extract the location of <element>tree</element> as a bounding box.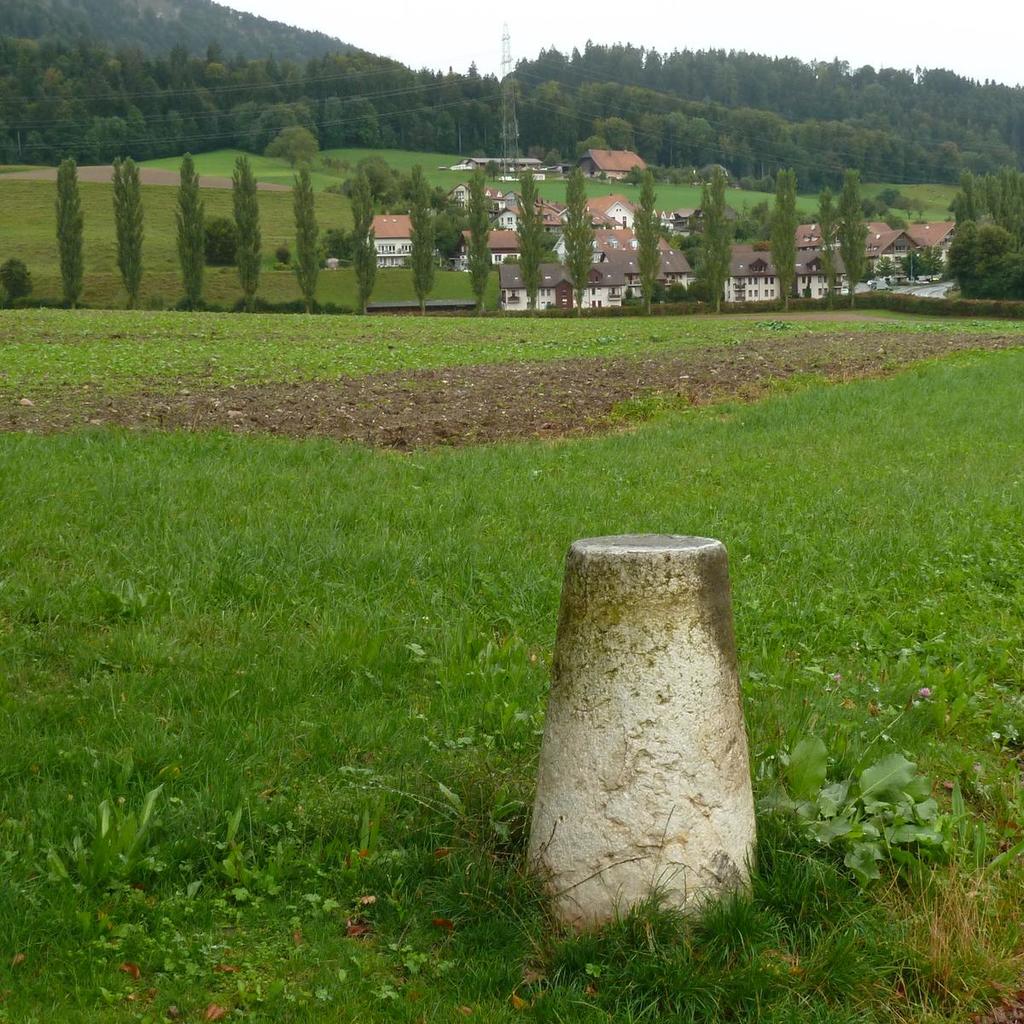
box(512, 154, 543, 295).
